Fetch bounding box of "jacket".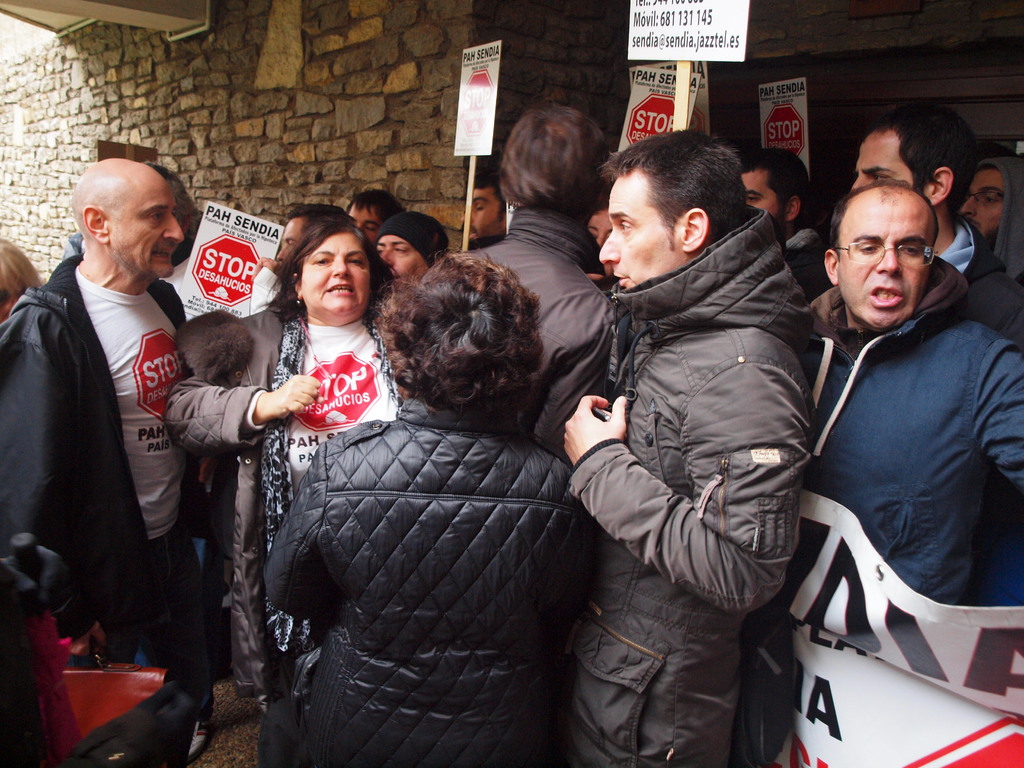
Bbox: box(567, 206, 826, 767).
